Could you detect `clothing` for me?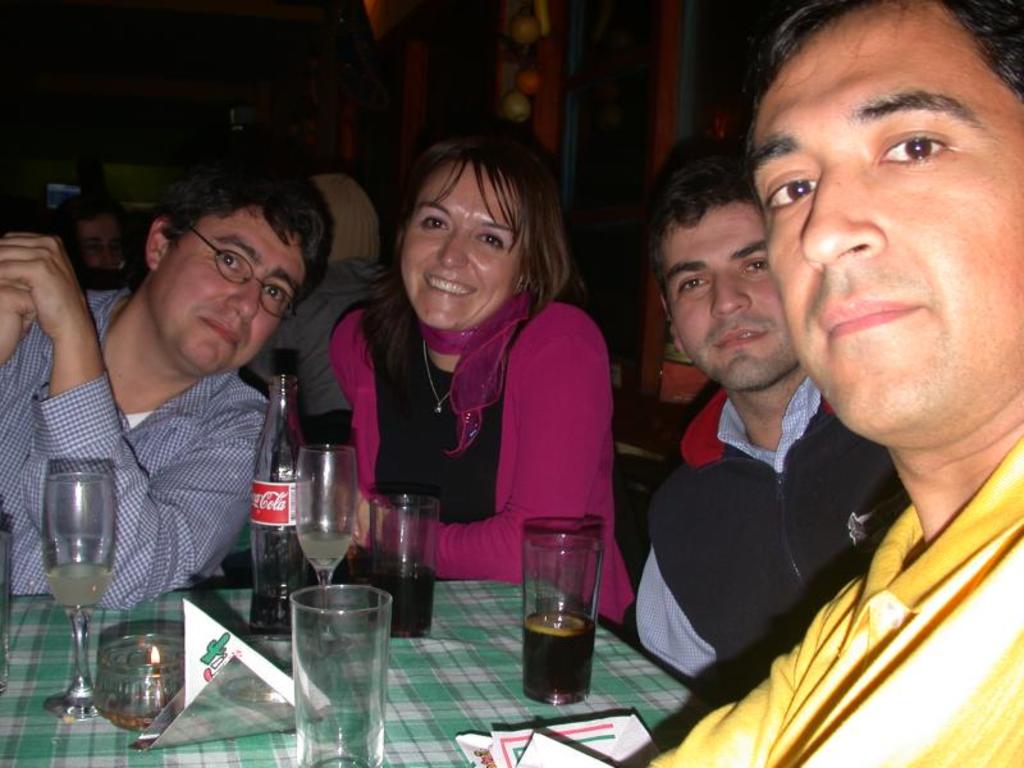
Detection result: detection(627, 367, 911, 692).
